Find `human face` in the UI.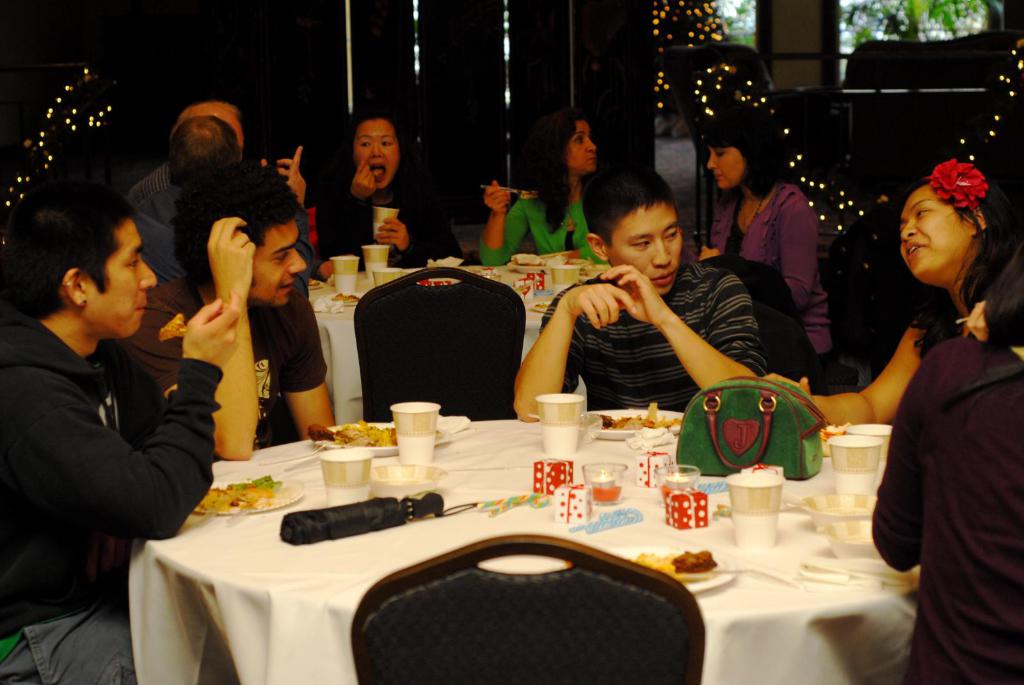
UI element at 353:120:397:186.
